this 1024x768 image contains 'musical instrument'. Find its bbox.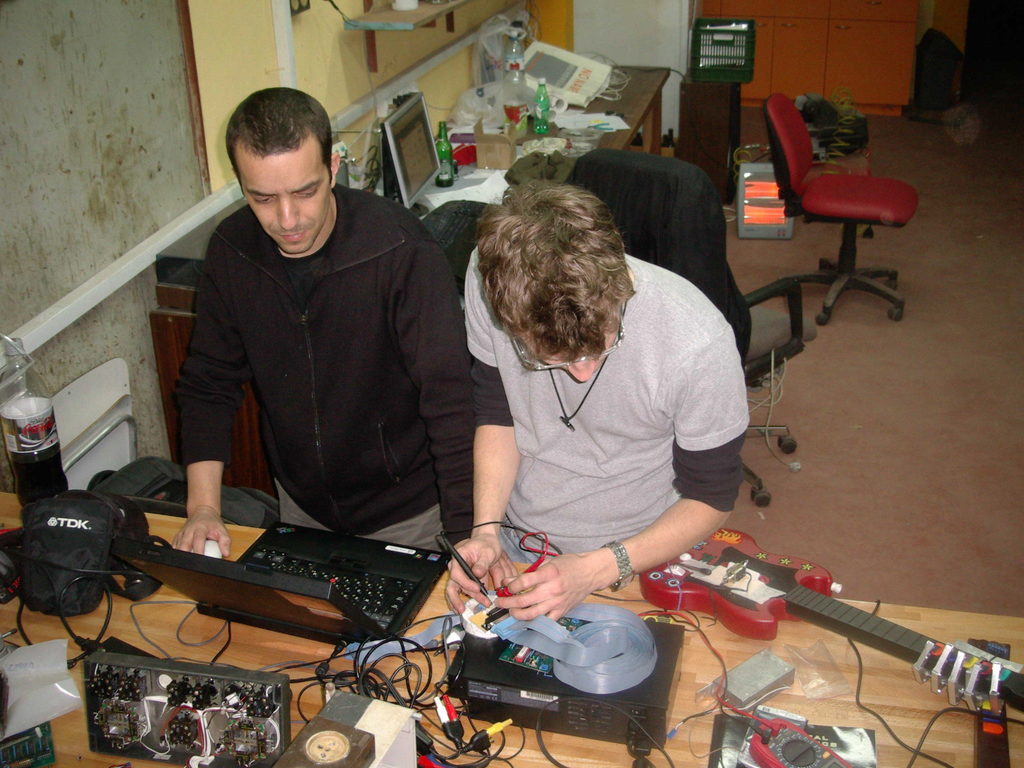
630:523:1023:735.
